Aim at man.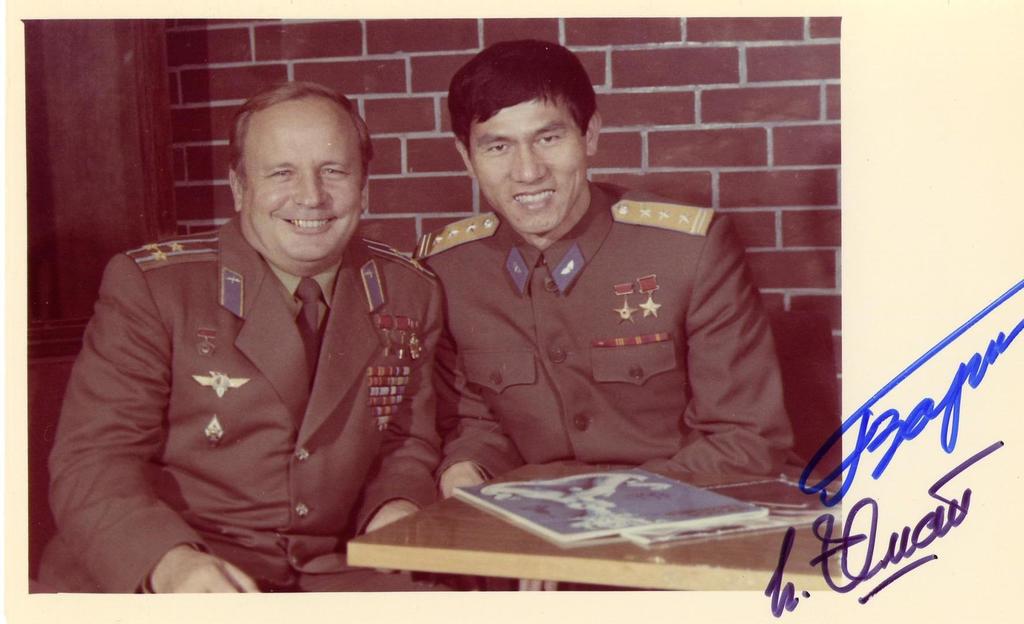
Aimed at detection(32, 77, 446, 597).
